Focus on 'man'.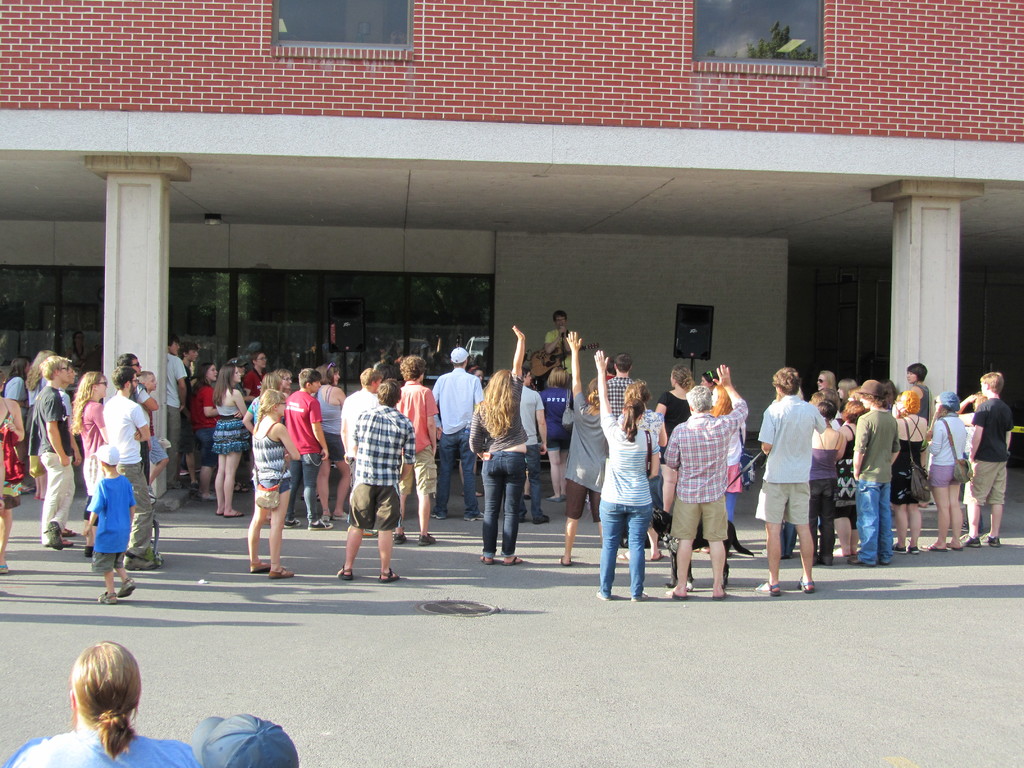
Focused at {"left": 335, "top": 380, "right": 397, "bottom": 582}.
